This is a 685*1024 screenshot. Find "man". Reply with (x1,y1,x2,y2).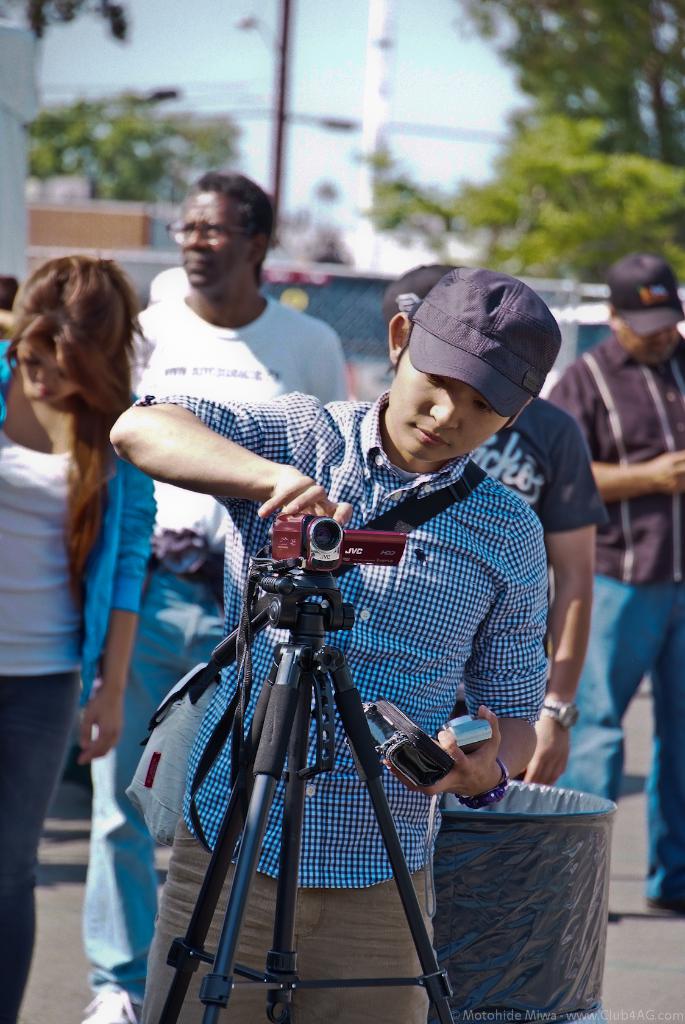
(83,171,348,1023).
